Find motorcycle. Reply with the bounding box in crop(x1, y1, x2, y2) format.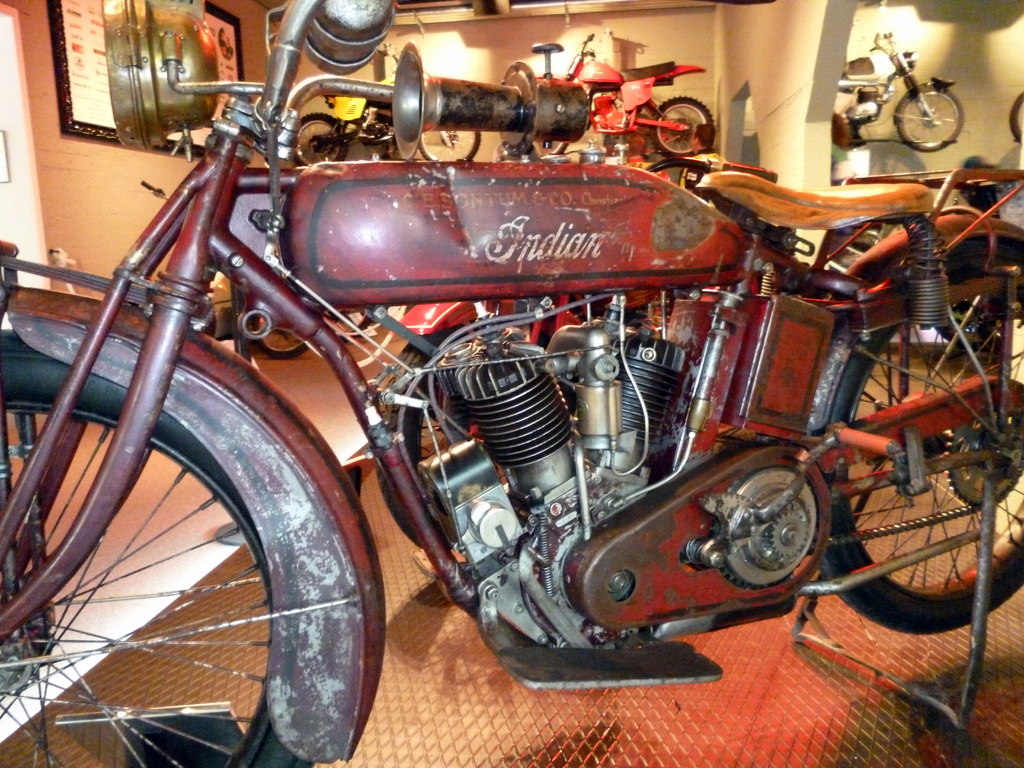
crop(833, 28, 966, 151).
